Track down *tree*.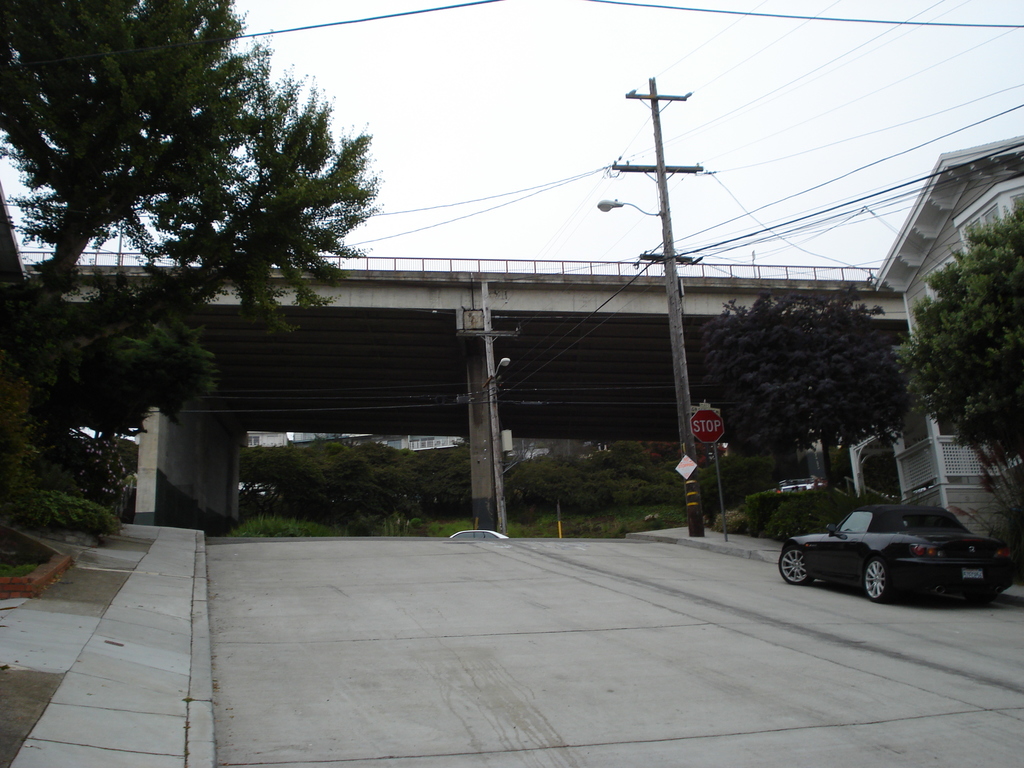
Tracked to pyautogui.locateOnScreen(700, 285, 908, 494).
